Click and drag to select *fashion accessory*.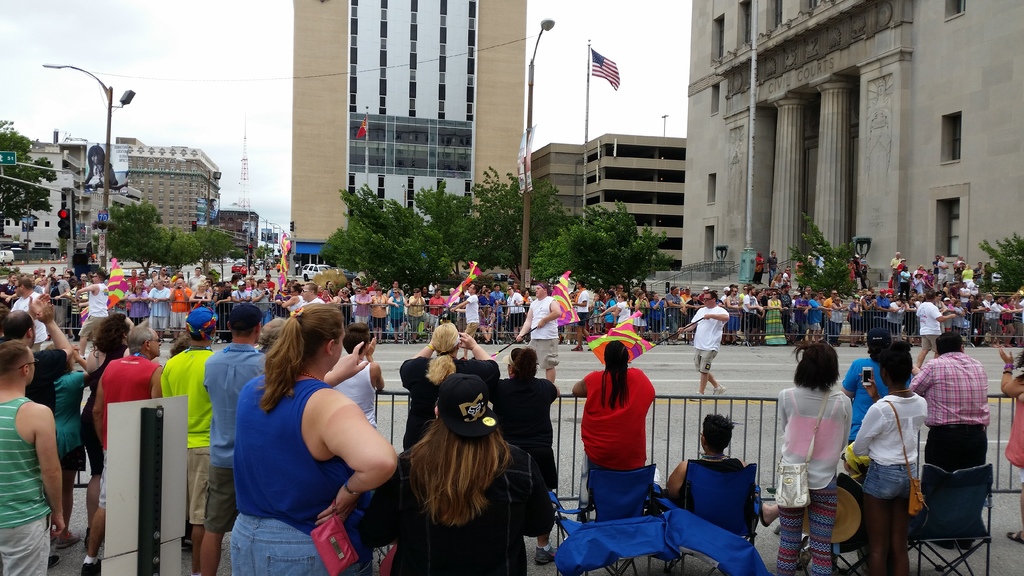
Selection: 536 544 556 562.
